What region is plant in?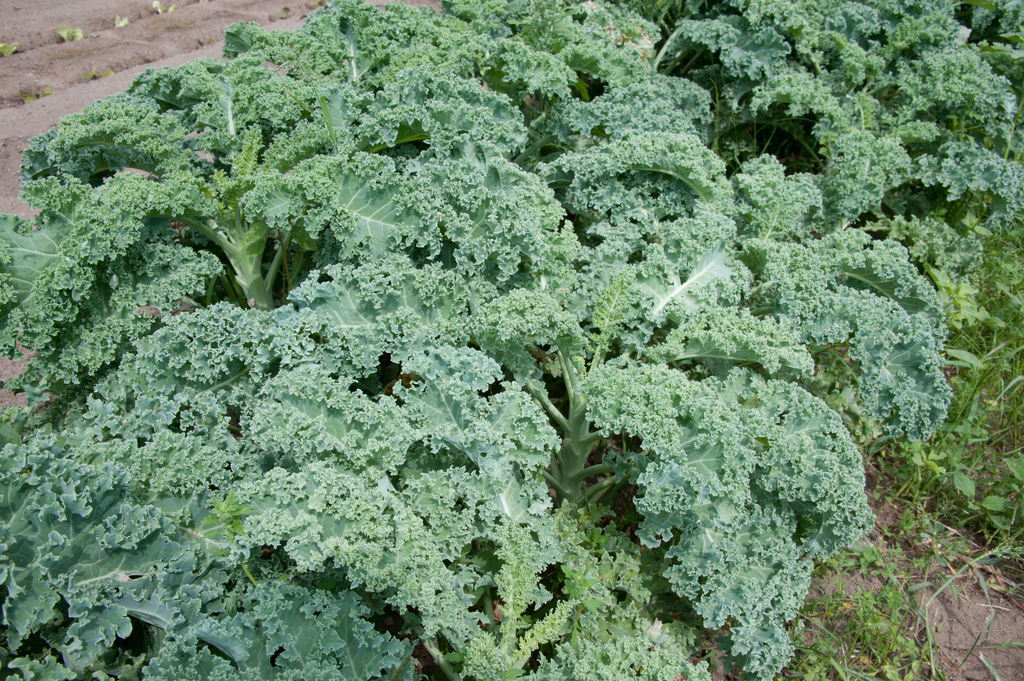
(x1=872, y1=438, x2=934, y2=490).
